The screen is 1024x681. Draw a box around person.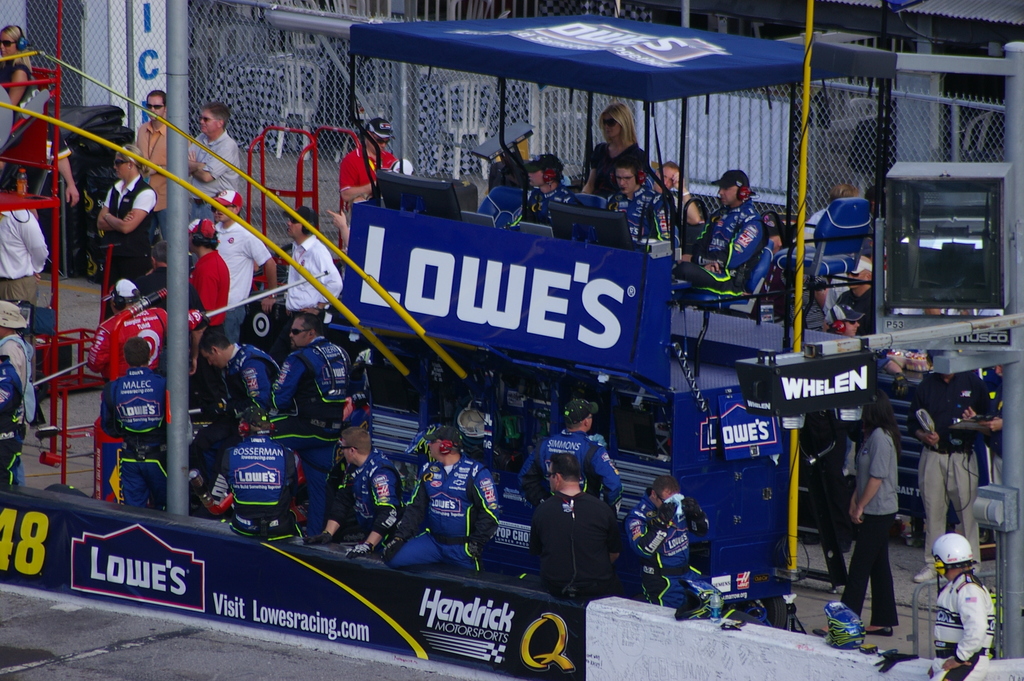
852:393:921:655.
